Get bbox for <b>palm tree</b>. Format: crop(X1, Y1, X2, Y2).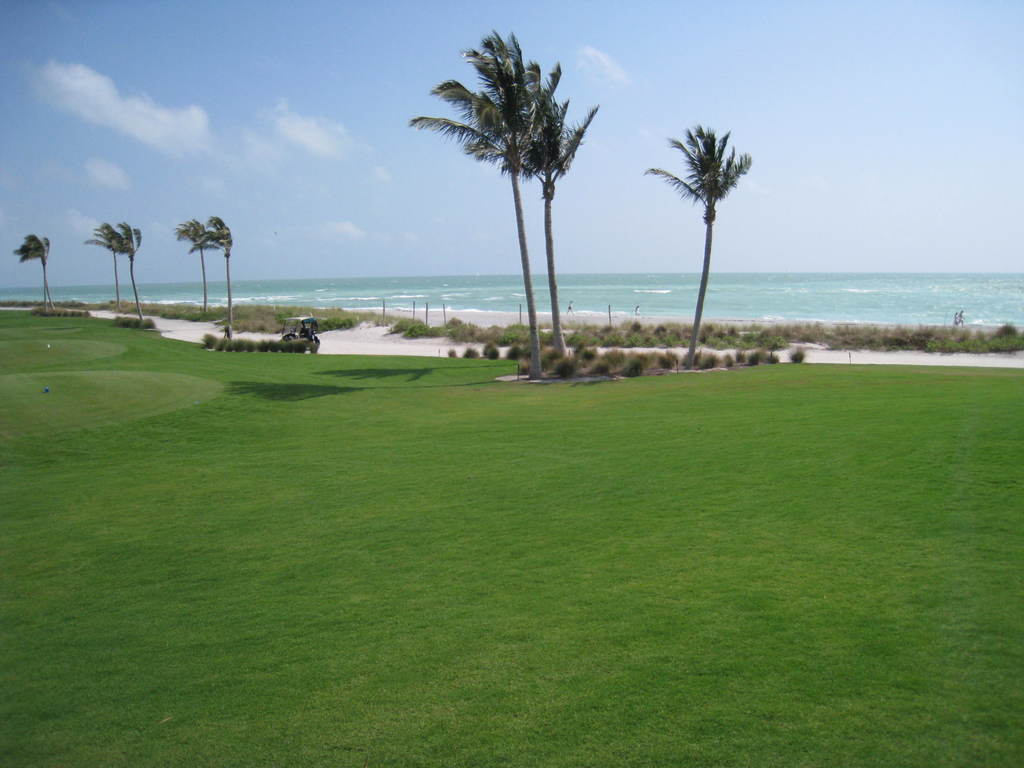
crop(206, 214, 228, 340).
